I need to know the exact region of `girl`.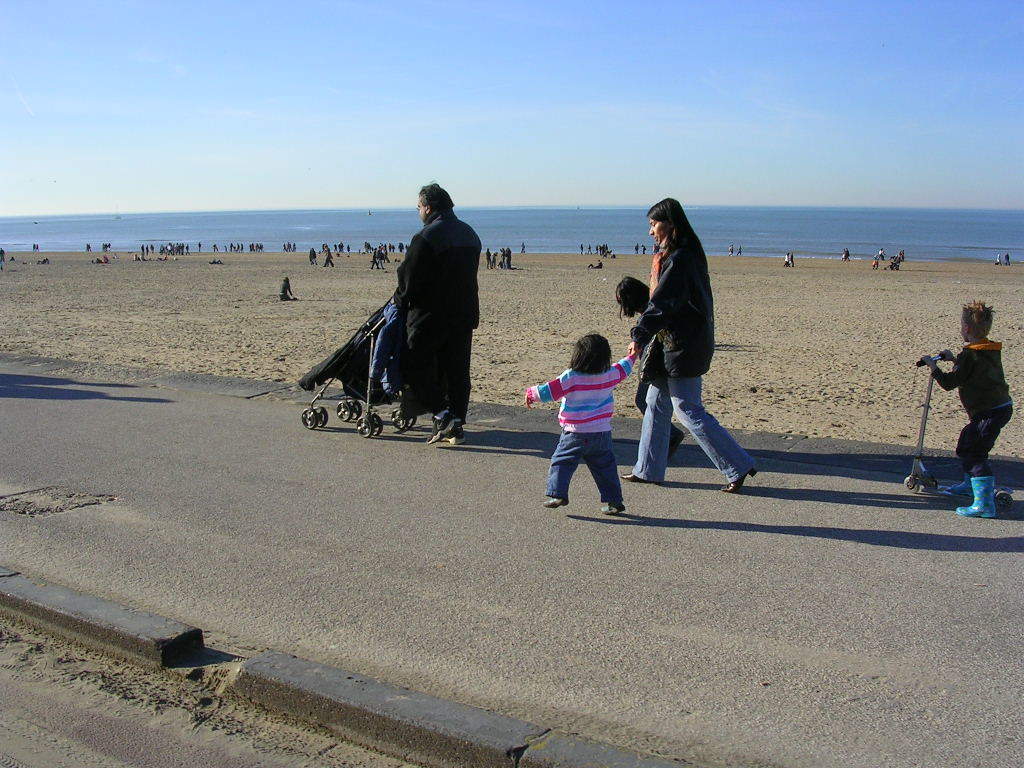
Region: (left=524, top=329, right=638, bottom=514).
